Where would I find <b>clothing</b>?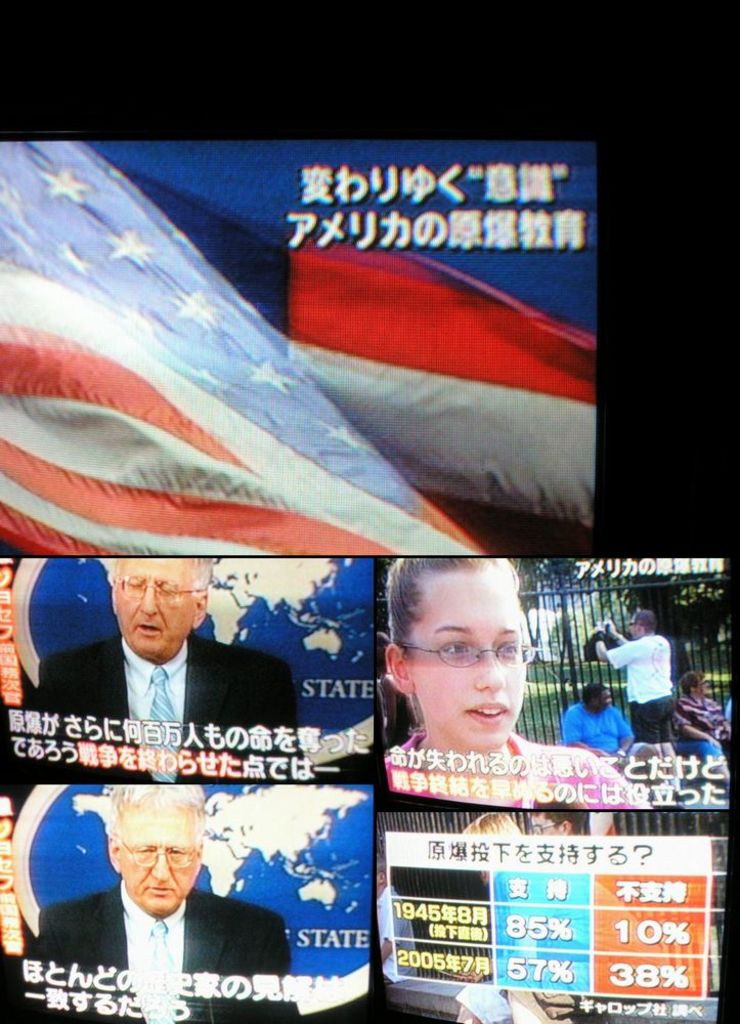
At box=[27, 624, 295, 785].
